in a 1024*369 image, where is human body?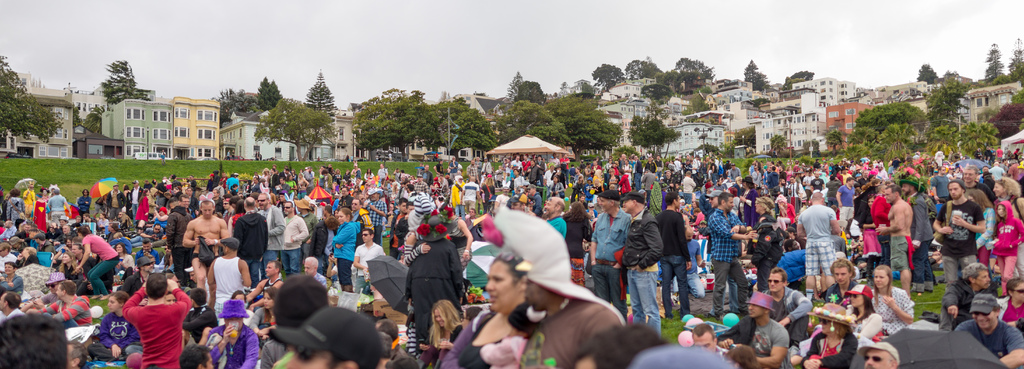
left=436, top=161, right=445, bottom=177.
